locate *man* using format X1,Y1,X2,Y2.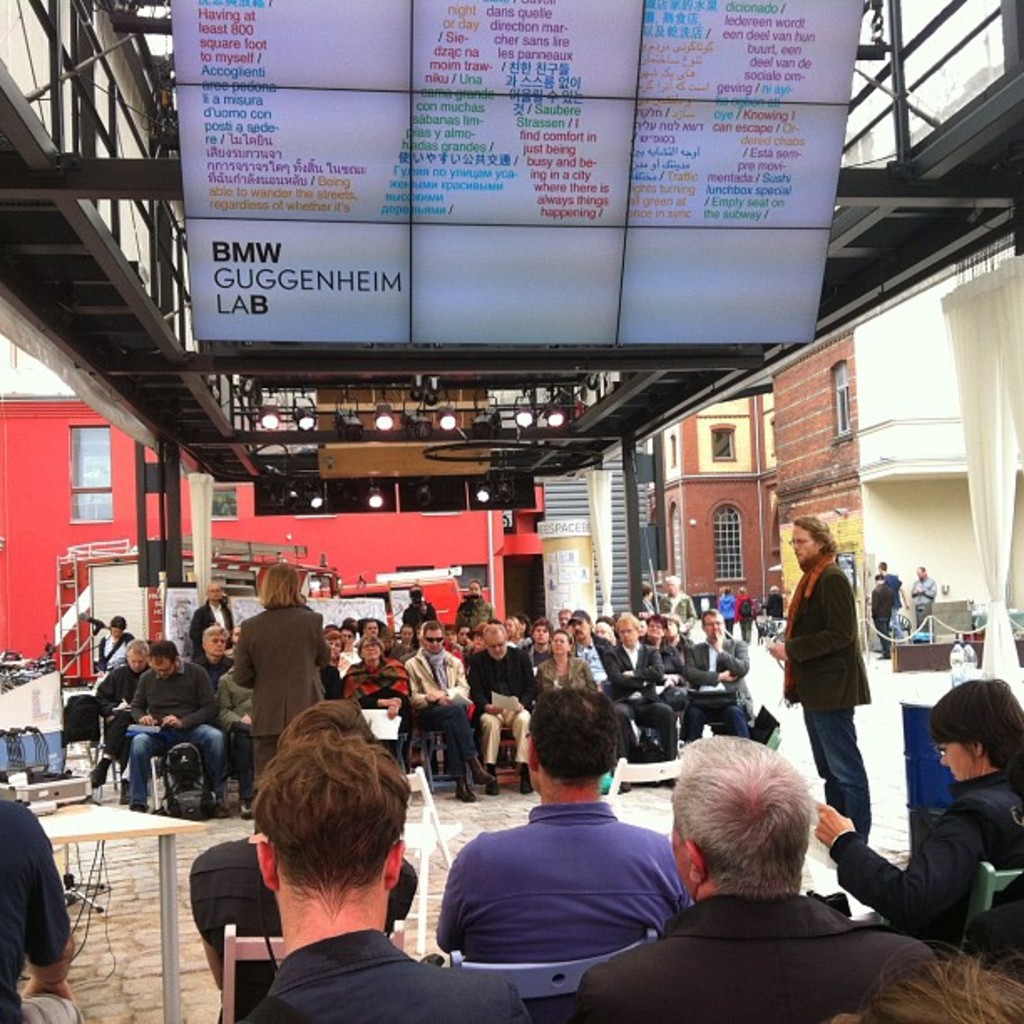
422,716,704,992.
